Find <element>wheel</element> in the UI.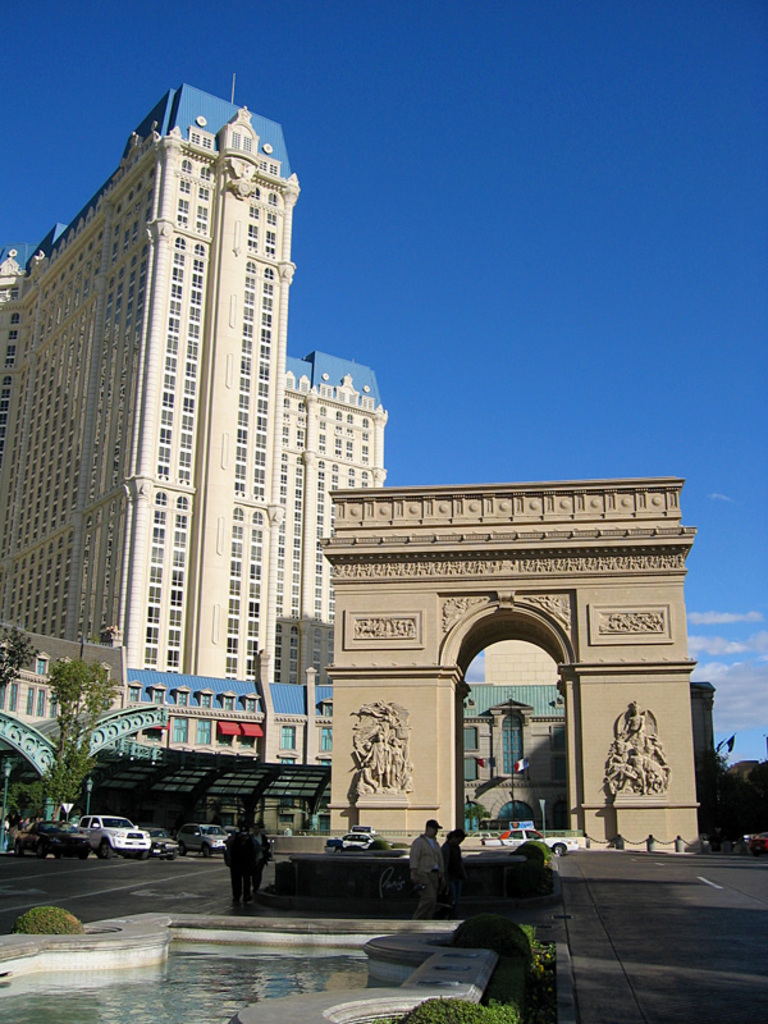
UI element at x1=553, y1=845, x2=564, y2=856.
